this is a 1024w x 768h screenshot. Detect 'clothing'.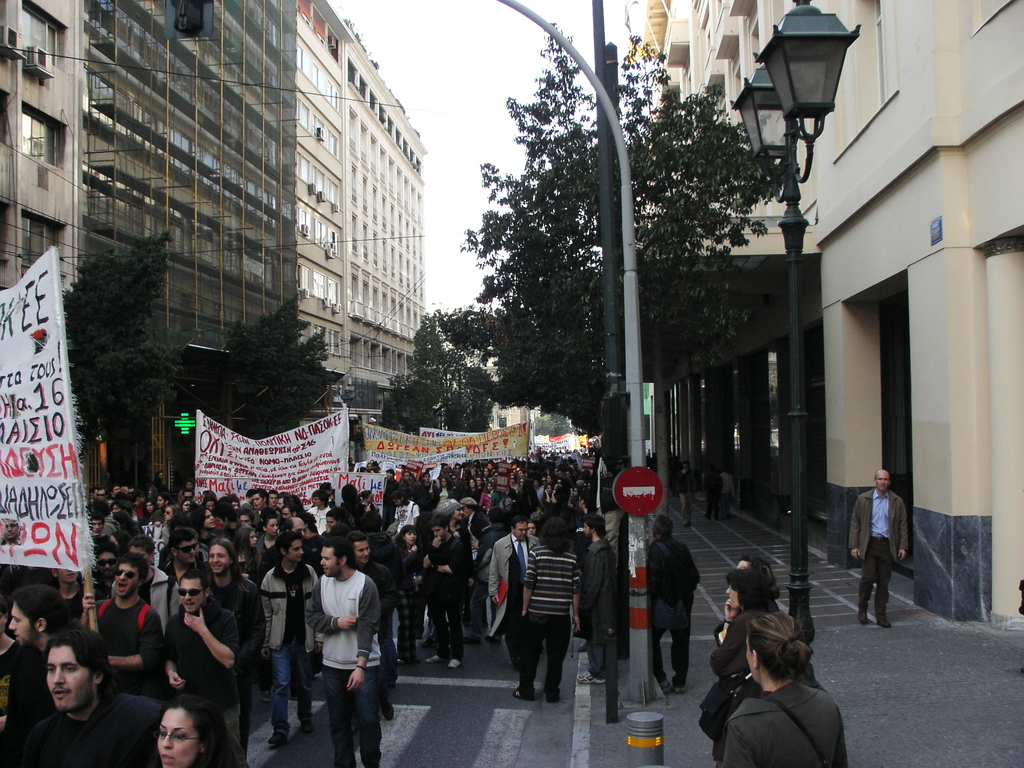
bbox=[640, 529, 702, 627].
